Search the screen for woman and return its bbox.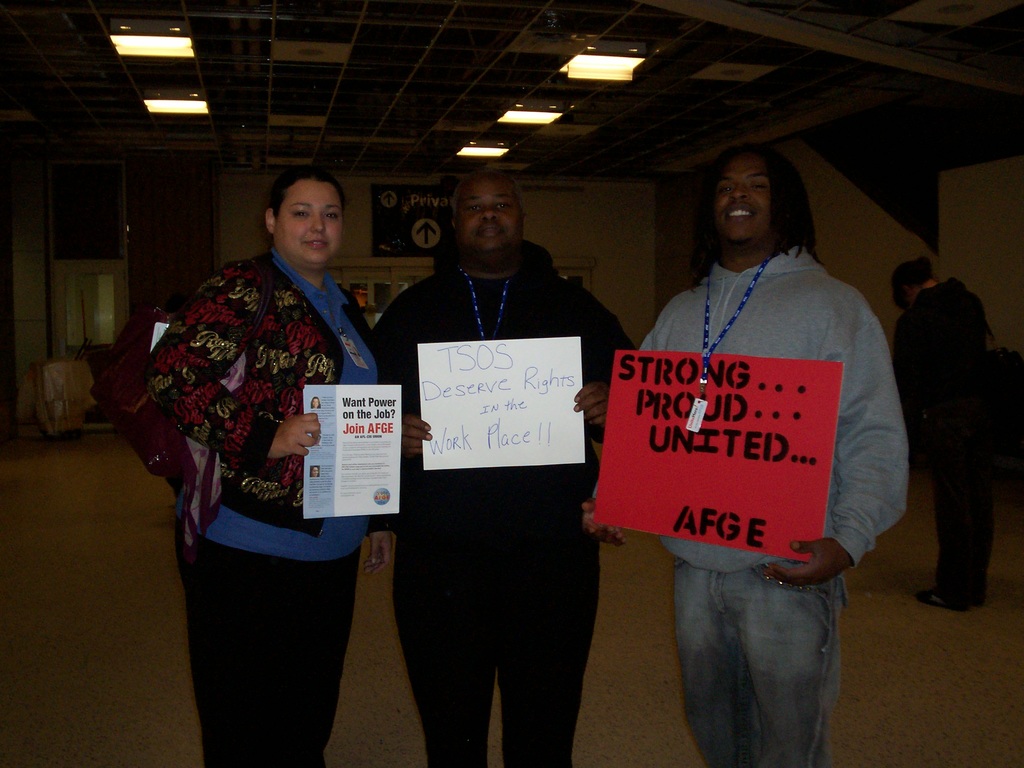
Found: x1=891, y1=254, x2=990, y2=612.
